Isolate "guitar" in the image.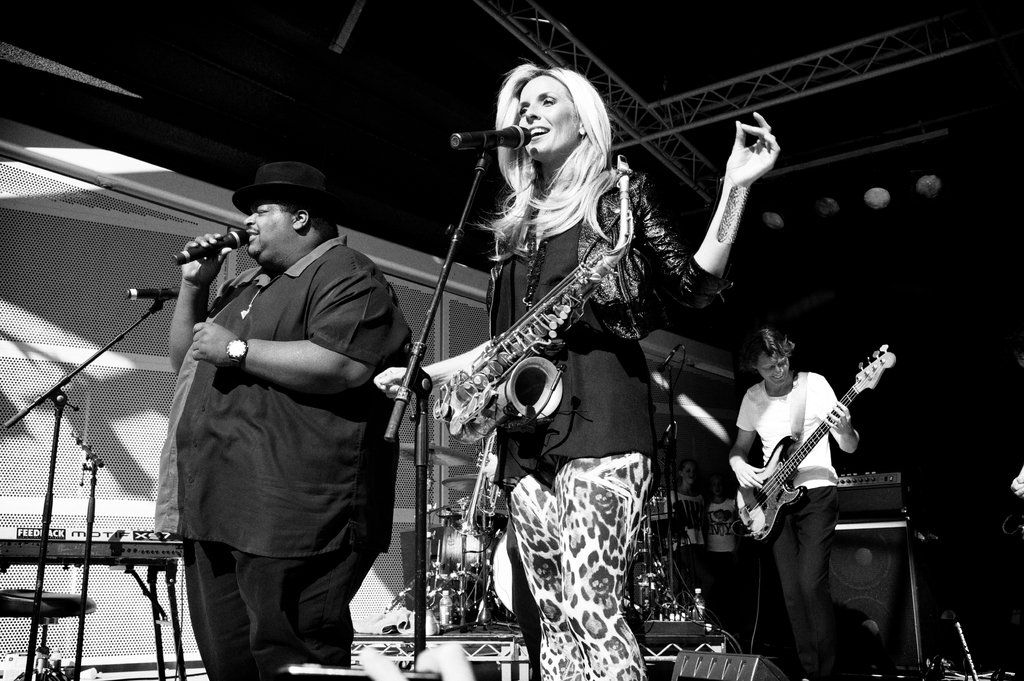
Isolated region: box=[727, 331, 859, 543].
